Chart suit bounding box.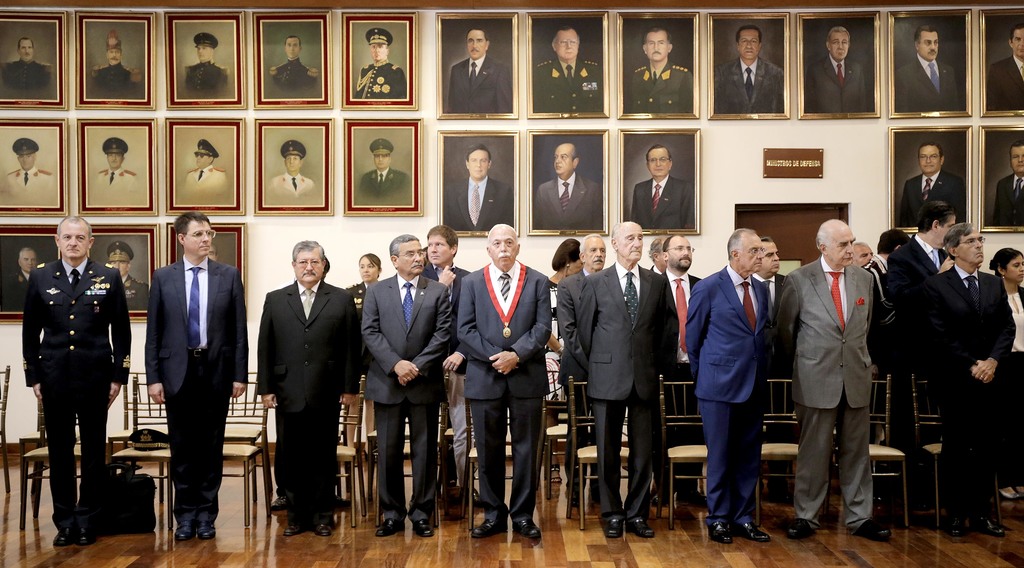
Charted: box=[535, 53, 606, 112].
